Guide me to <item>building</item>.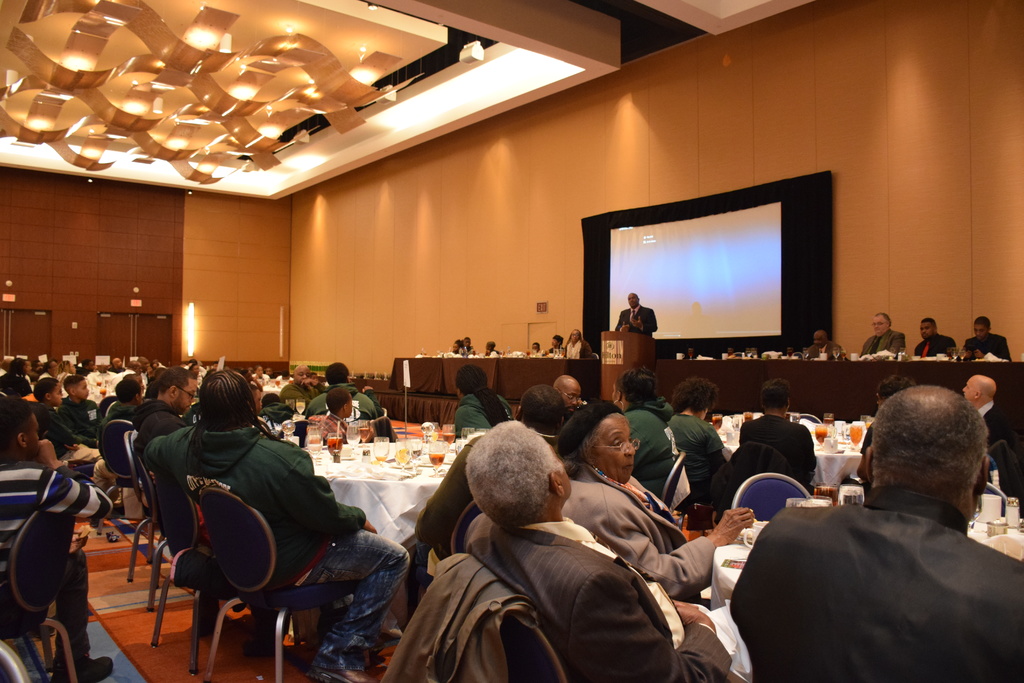
Guidance: l=0, t=0, r=1023, b=682.
